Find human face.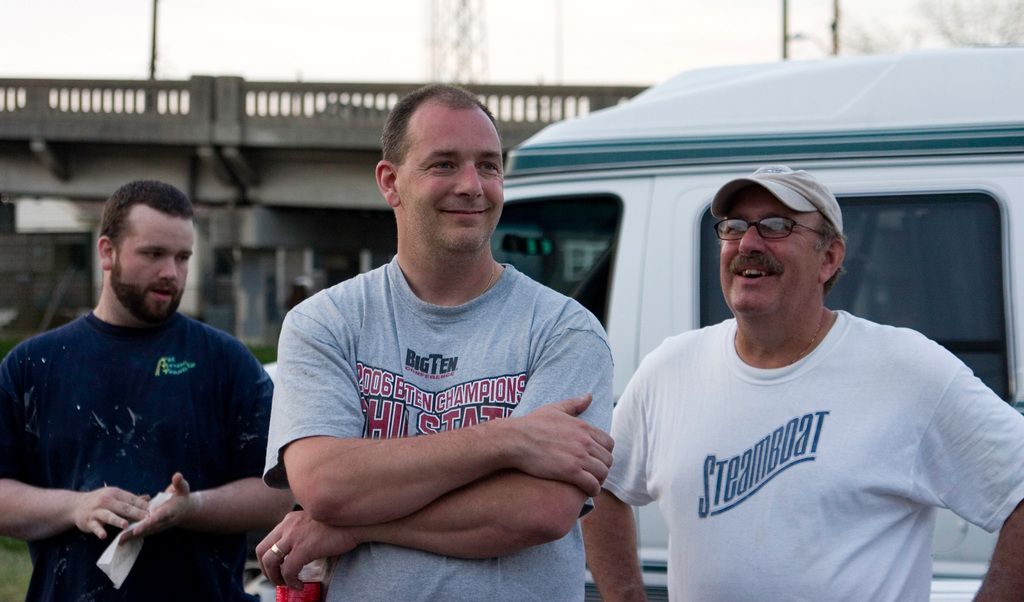
Rect(719, 190, 824, 319).
